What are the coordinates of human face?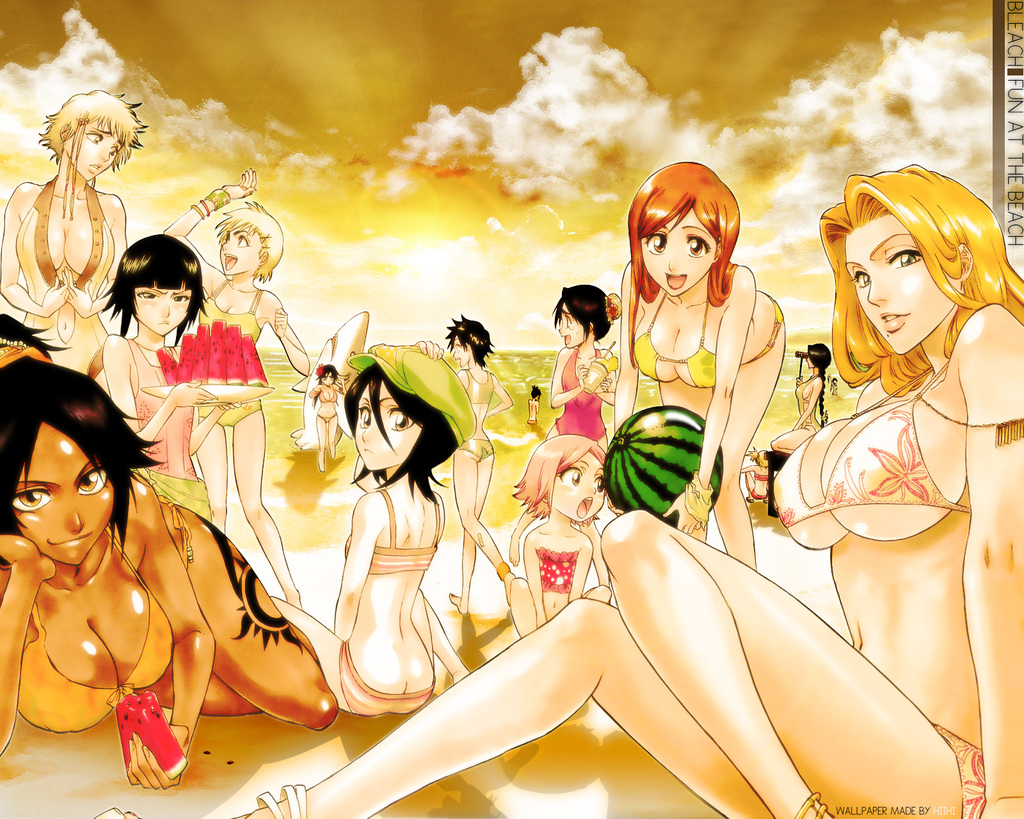
[60, 132, 116, 180].
